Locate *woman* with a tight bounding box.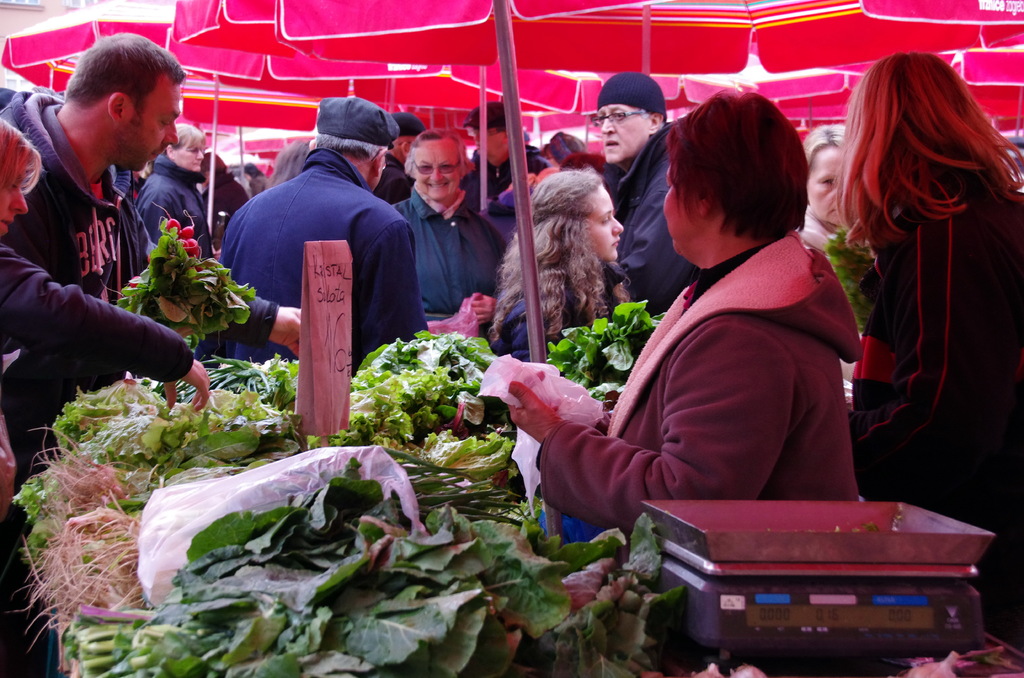
{"x1": 506, "y1": 85, "x2": 863, "y2": 677}.
